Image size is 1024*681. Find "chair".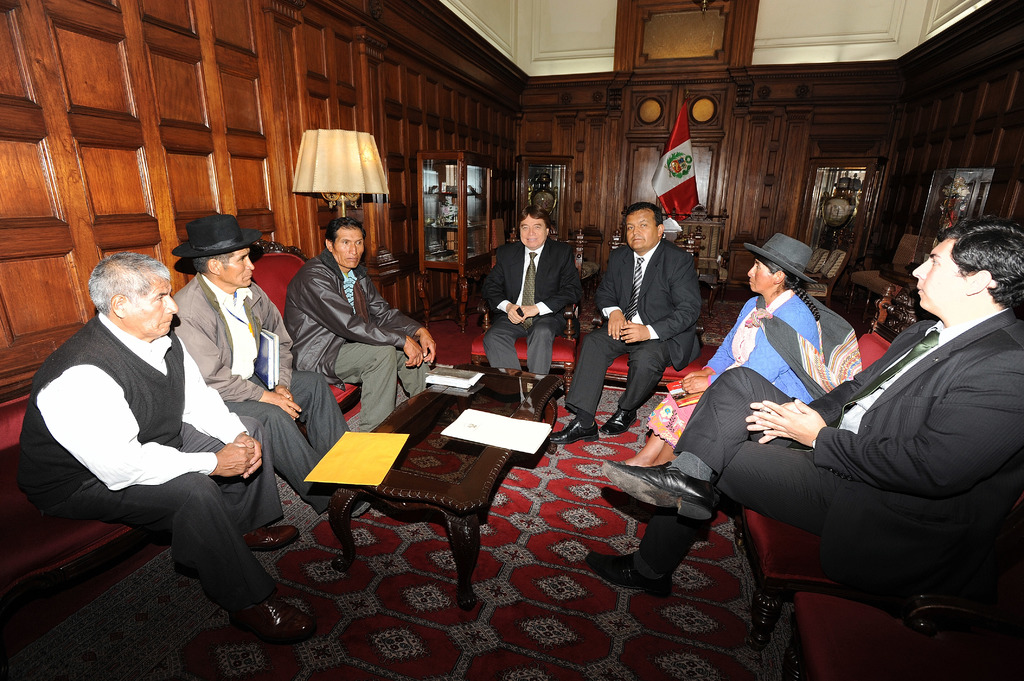
x1=0, y1=387, x2=180, y2=669.
